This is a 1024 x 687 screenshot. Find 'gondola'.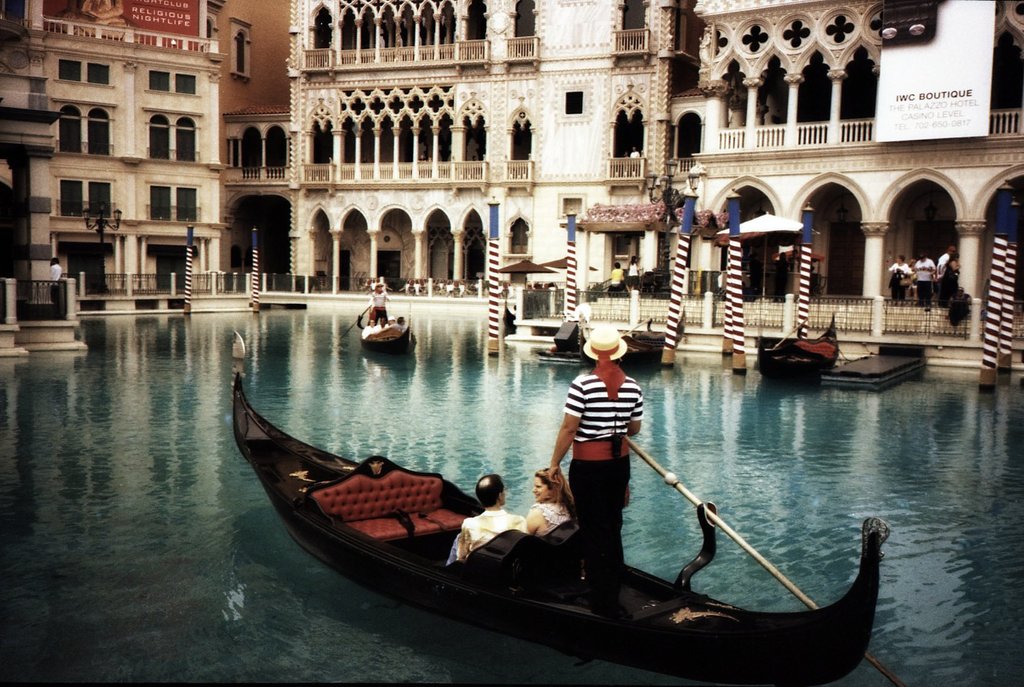
Bounding box: detection(756, 313, 837, 389).
